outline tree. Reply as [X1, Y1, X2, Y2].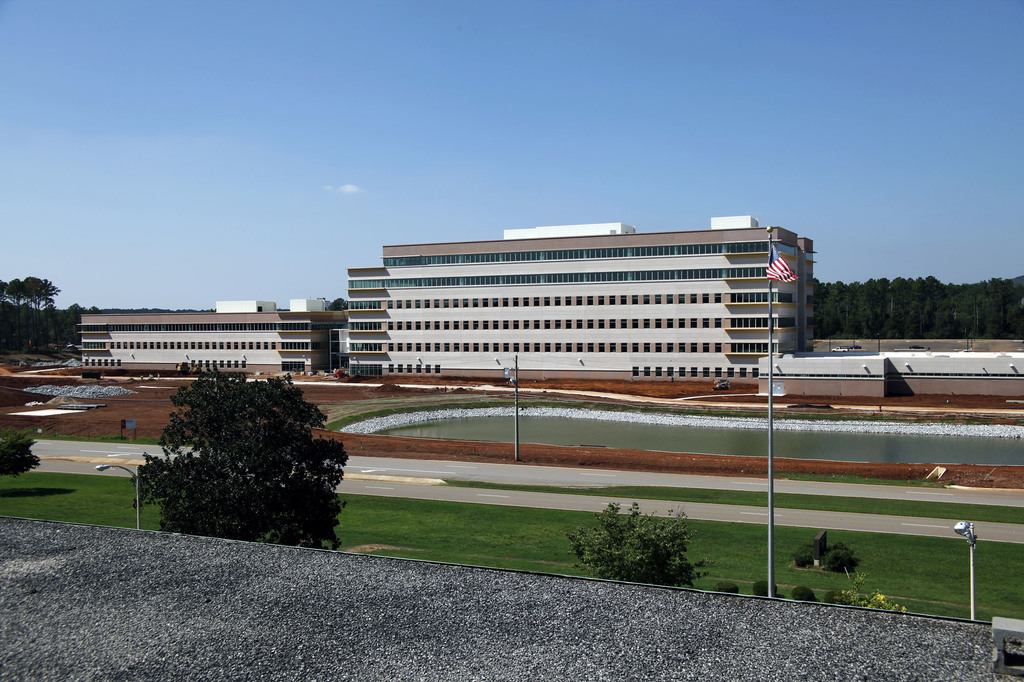
[89, 305, 104, 316].
